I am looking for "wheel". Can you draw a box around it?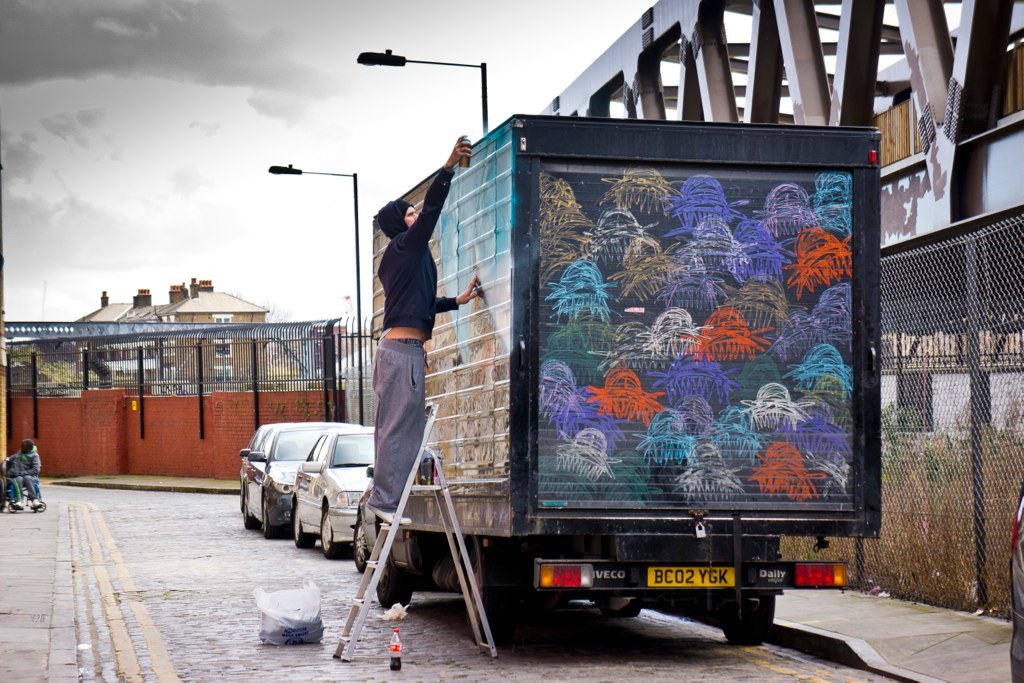
Sure, the bounding box is detection(35, 501, 45, 509).
